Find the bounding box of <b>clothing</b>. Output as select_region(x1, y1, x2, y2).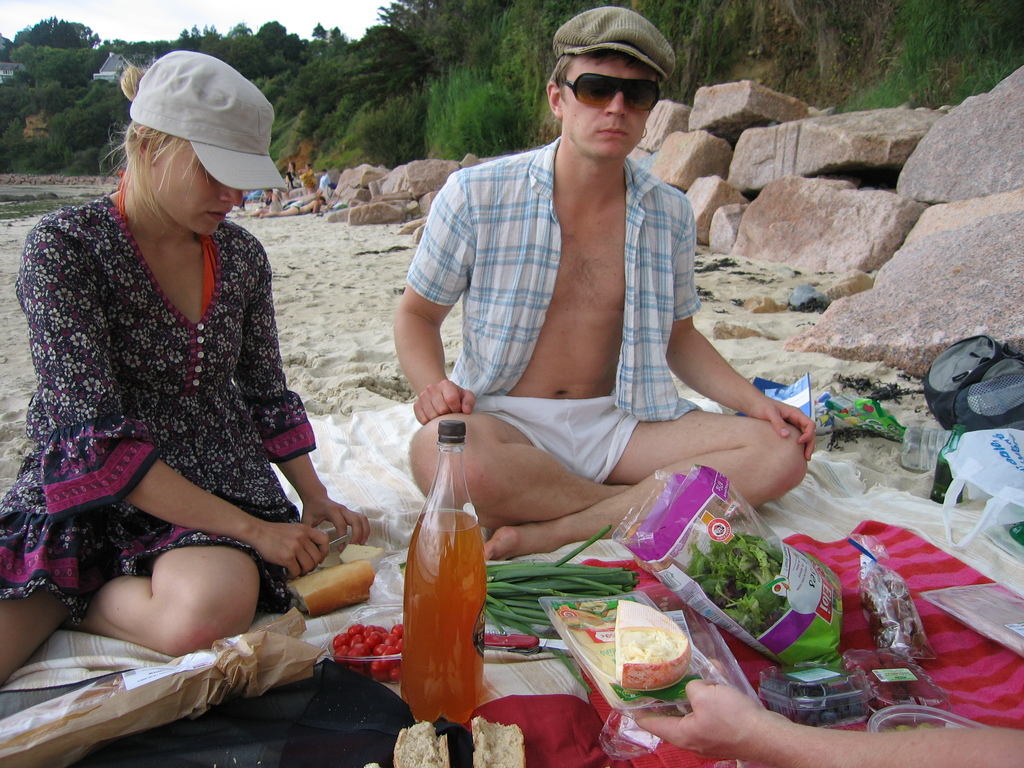
select_region(267, 190, 278, 207).
